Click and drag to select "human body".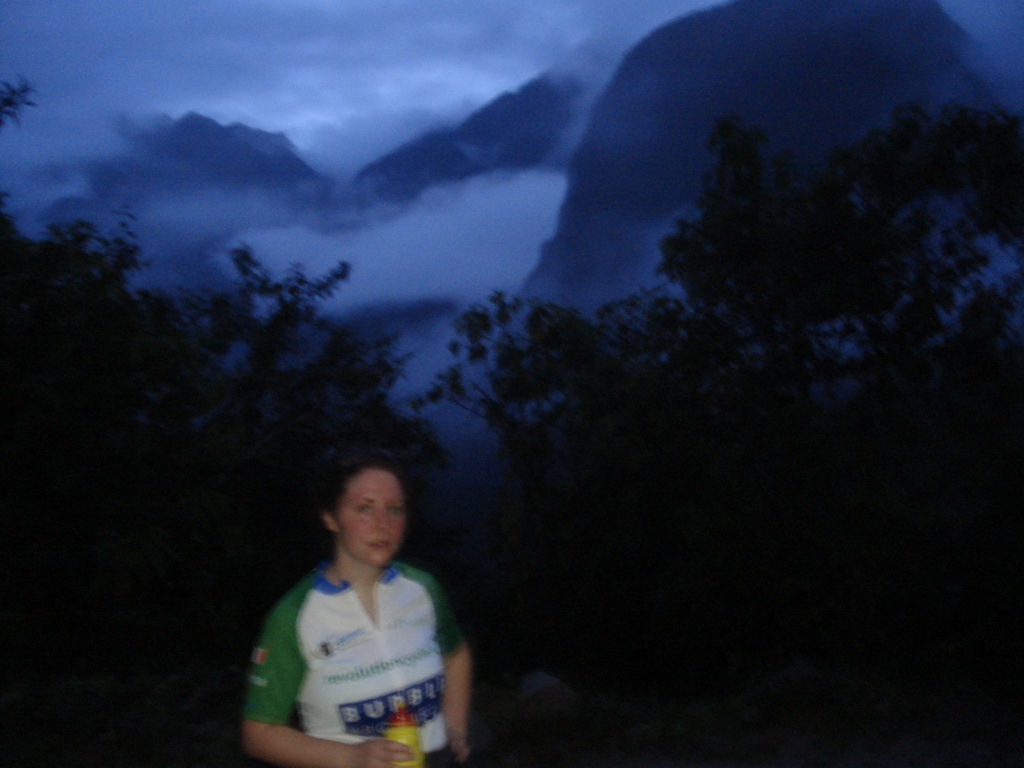
Selection: BBox(252, 470, 482, 767).
